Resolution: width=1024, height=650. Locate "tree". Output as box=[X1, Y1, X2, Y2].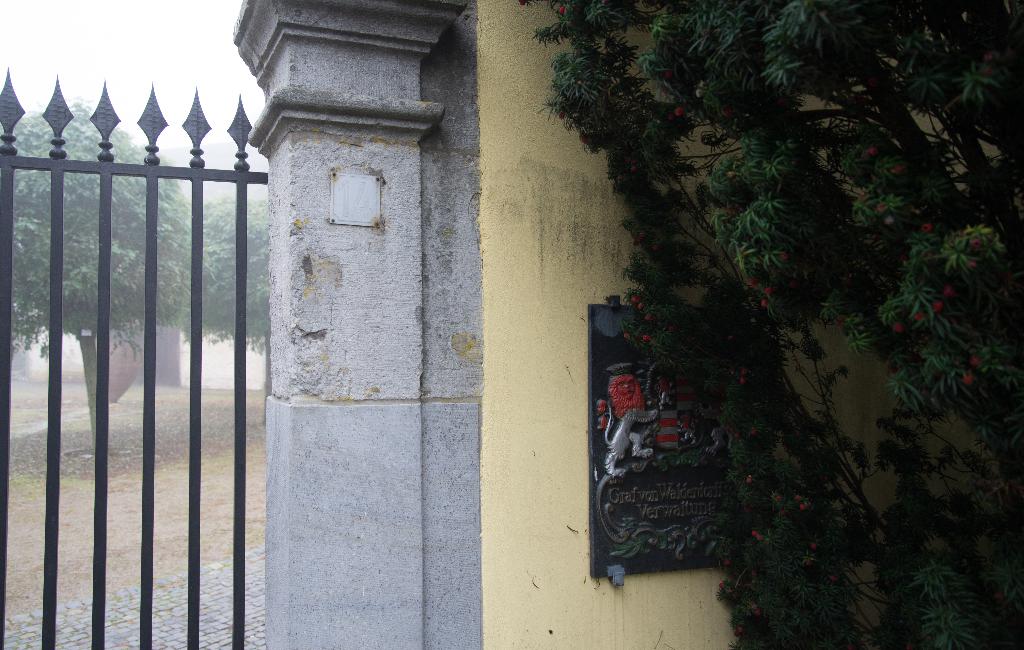
box=[184, 178, 313, 390].
